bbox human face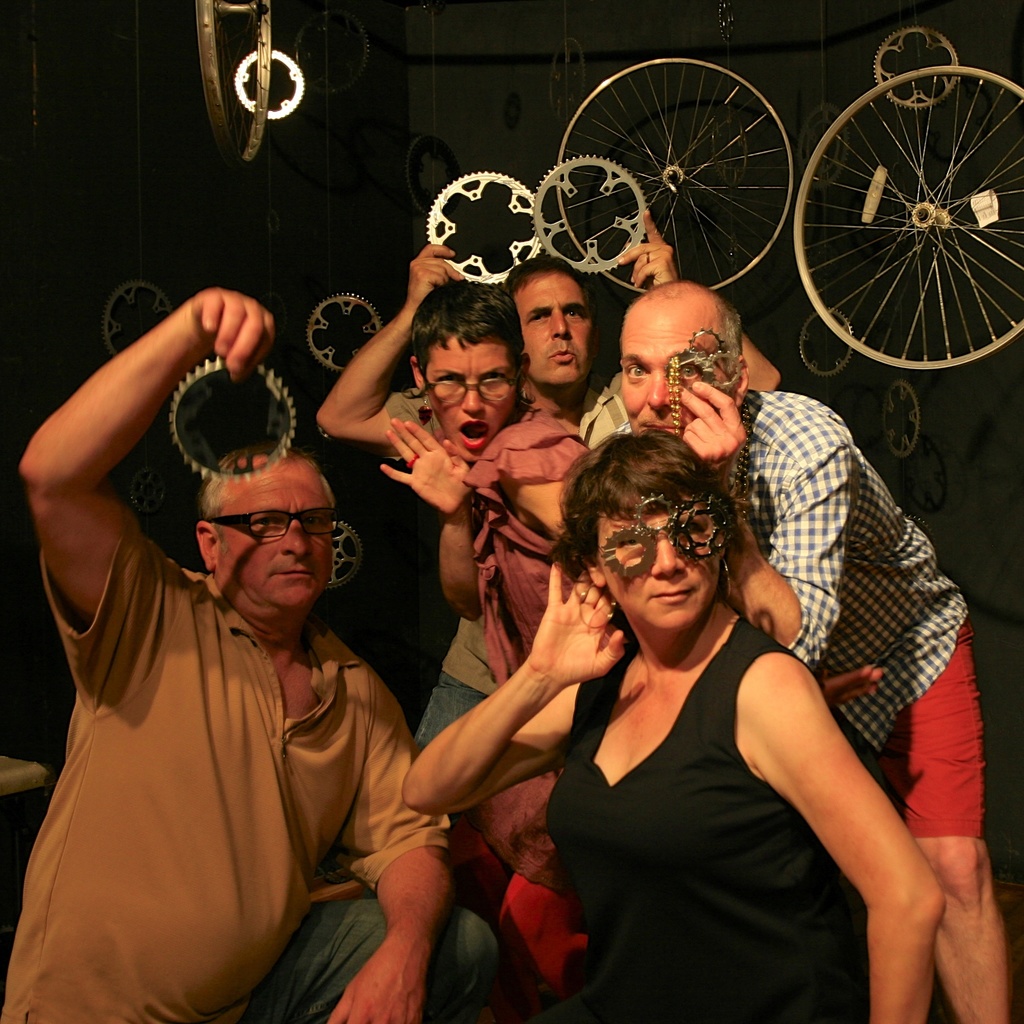
(left=514, top=271, right=596, bottom=384)
